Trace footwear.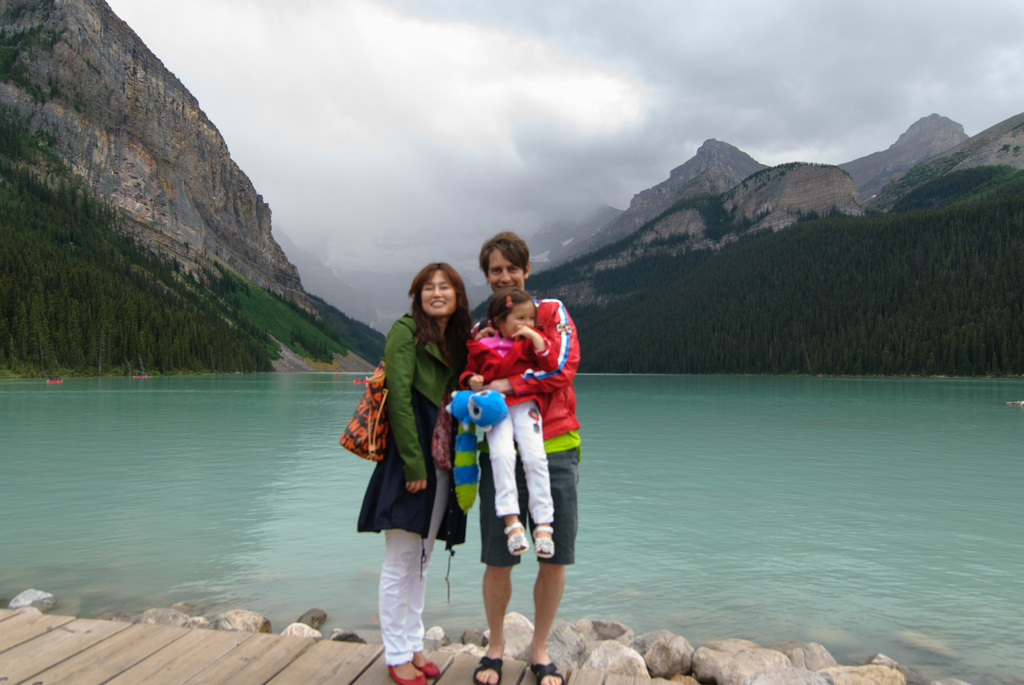
Traced to [532,663,564,684].
